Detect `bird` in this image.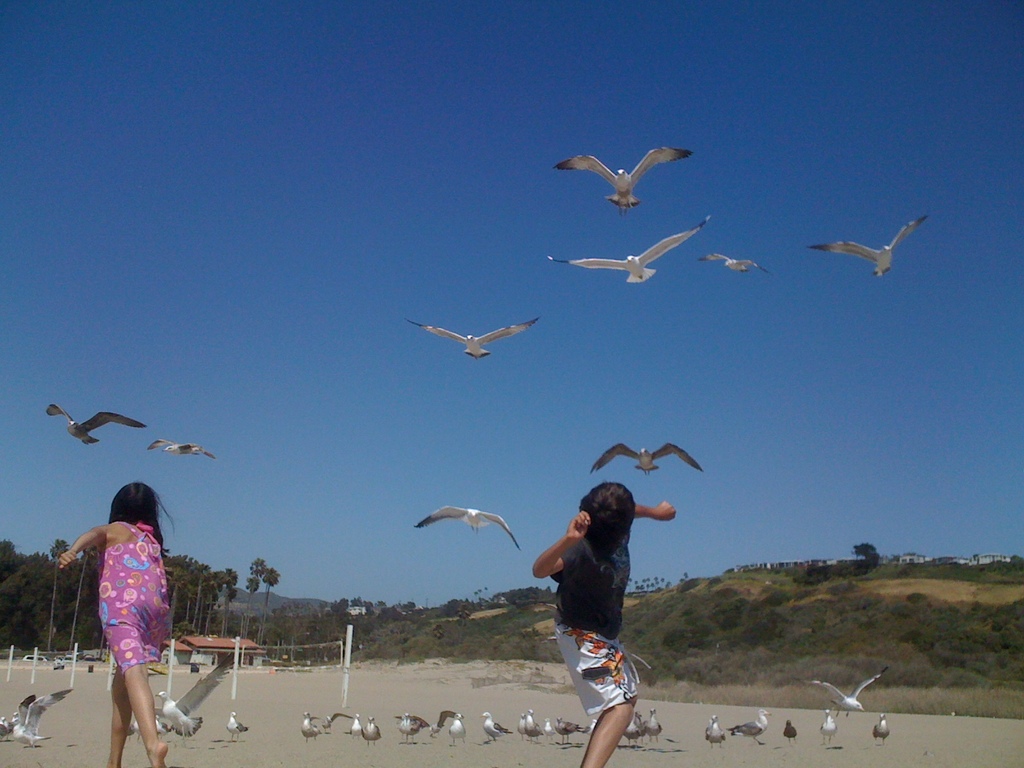
Detection: (left=556, top=147, right=694, bottom=207).
